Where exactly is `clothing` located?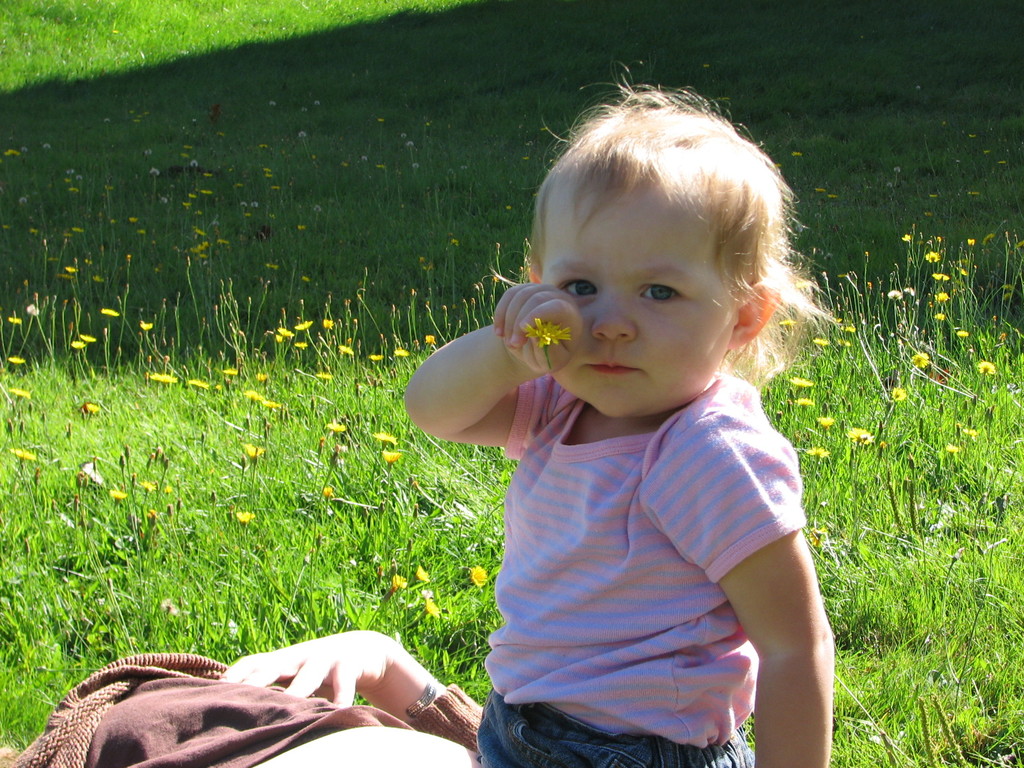
Its bounding box is x1=484, y1=367, x2=806, y2=767.
